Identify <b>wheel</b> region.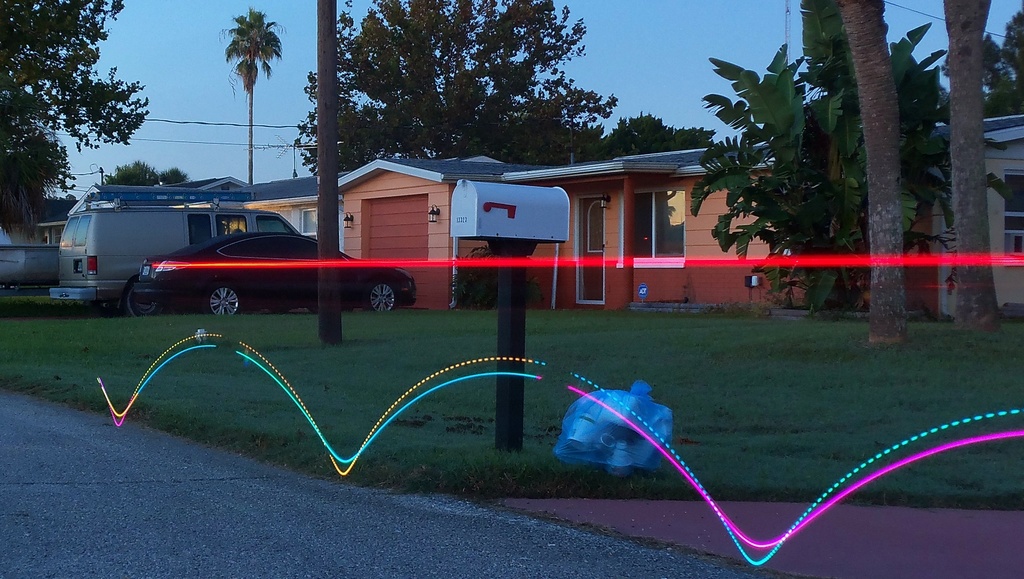
Region: [369,282,400,313].
